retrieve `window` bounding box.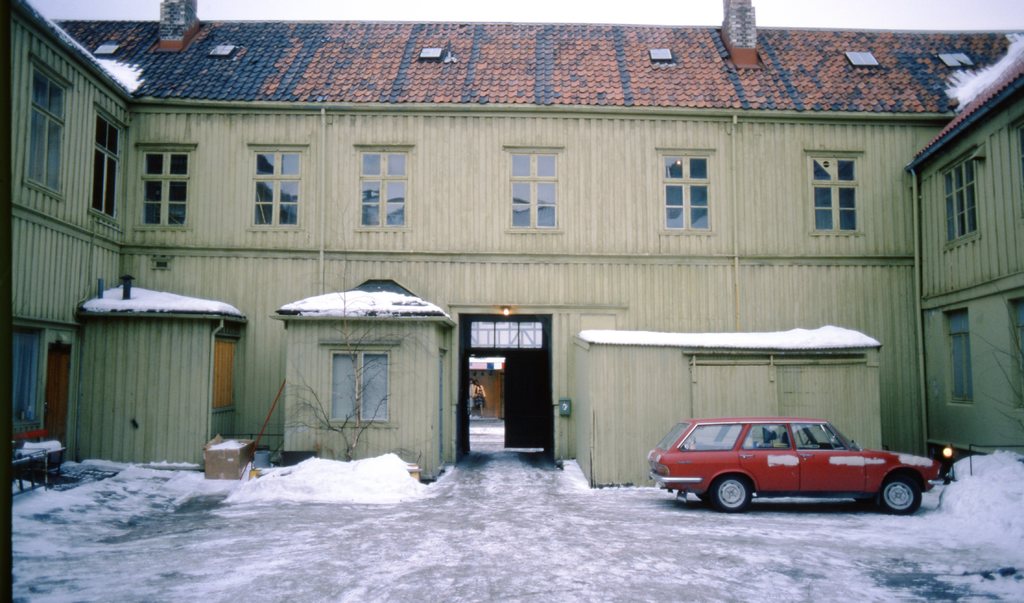
Bounding box: [92, 108, 121, 220].
